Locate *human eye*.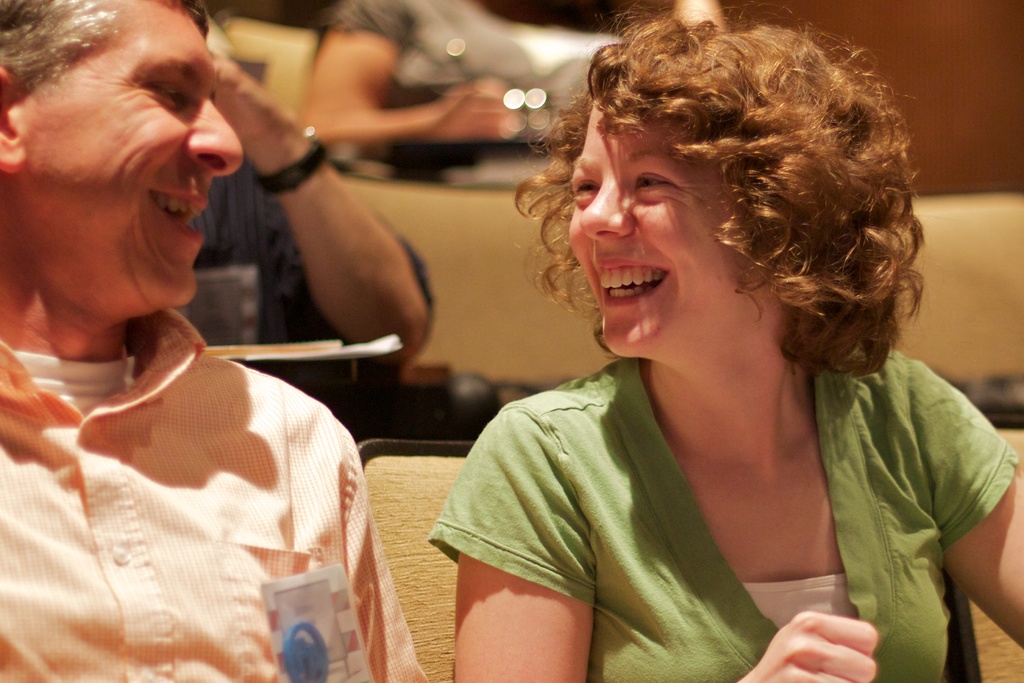
Bounding box: bbox=[632, 168, 678, 194].
